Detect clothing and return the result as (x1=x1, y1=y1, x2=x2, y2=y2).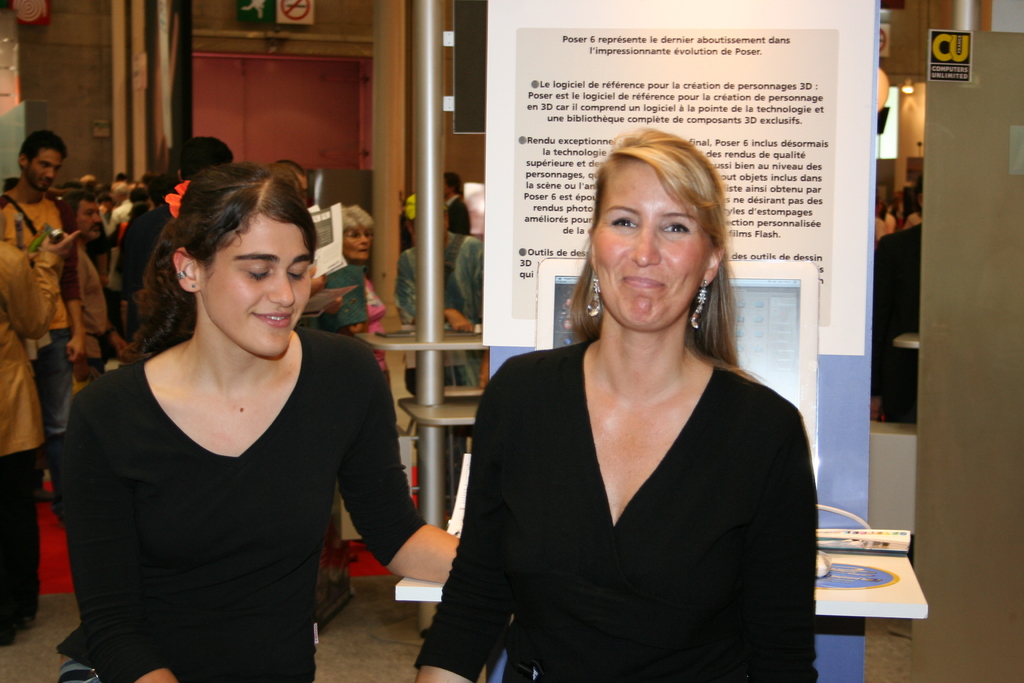
(x1=394, y1=229, x2=483, y2=514).
